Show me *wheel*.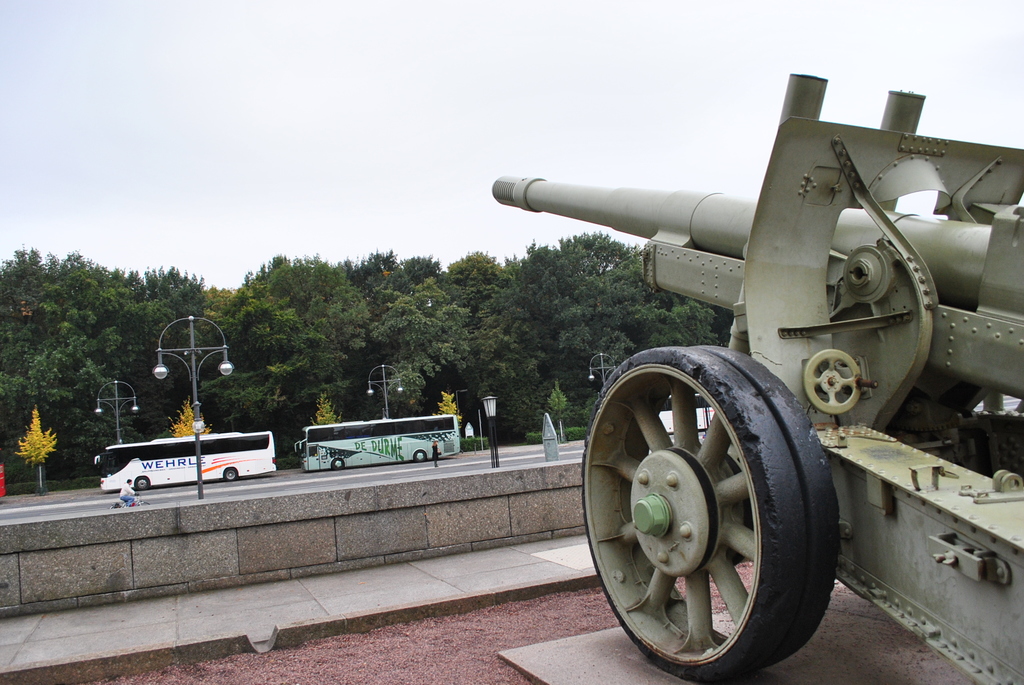
*wheel* is here: [x1=136, y1=501, x2=148, y2=505].
